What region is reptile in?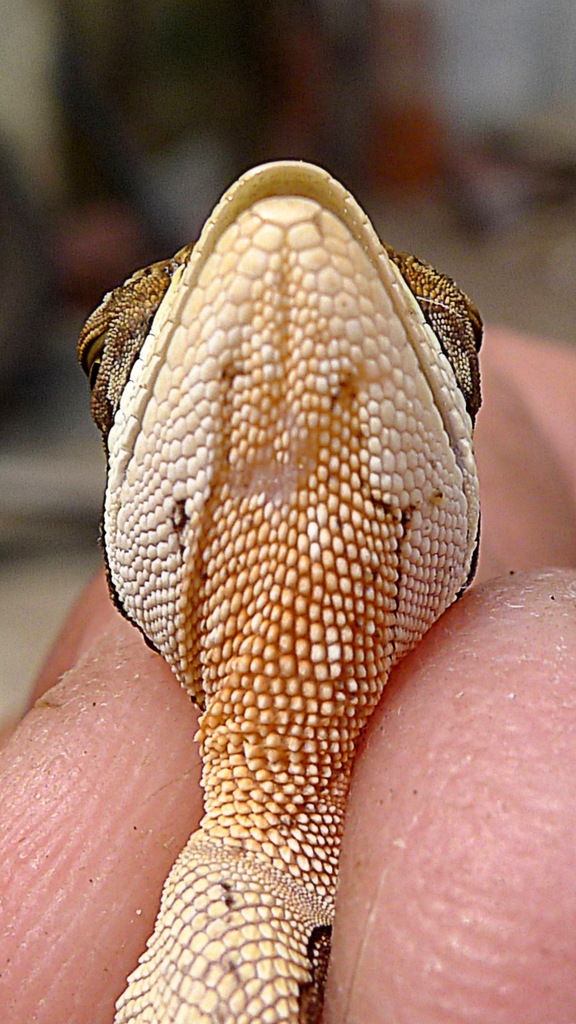
l=72, t=154, r=488, b=1023.
